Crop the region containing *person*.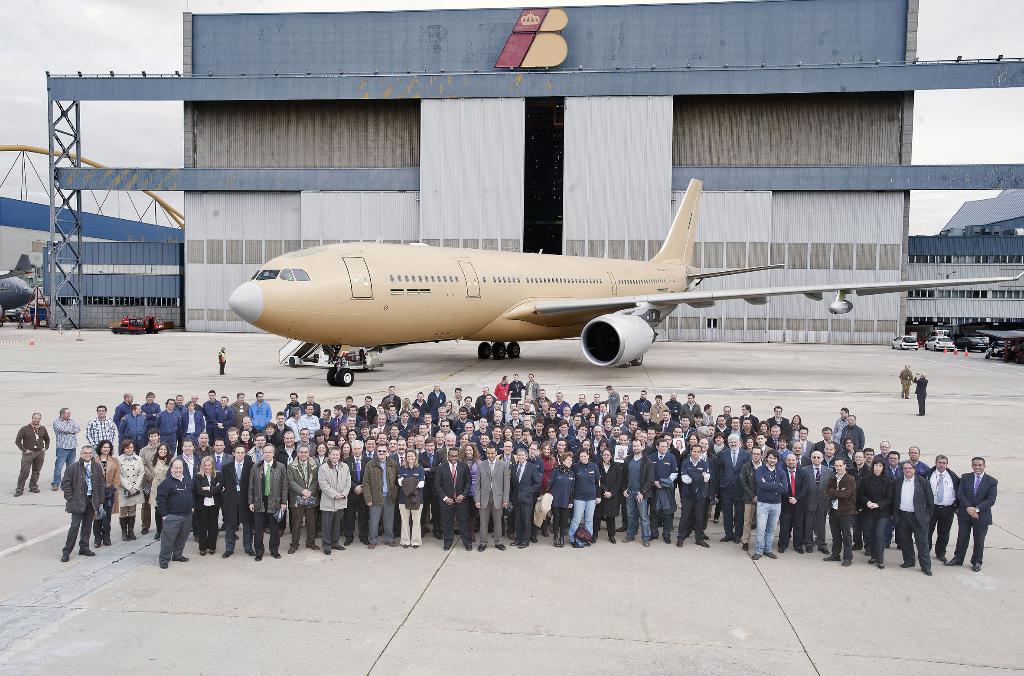
Crop region: [left=461, top=395, right=476, bottom=415].
